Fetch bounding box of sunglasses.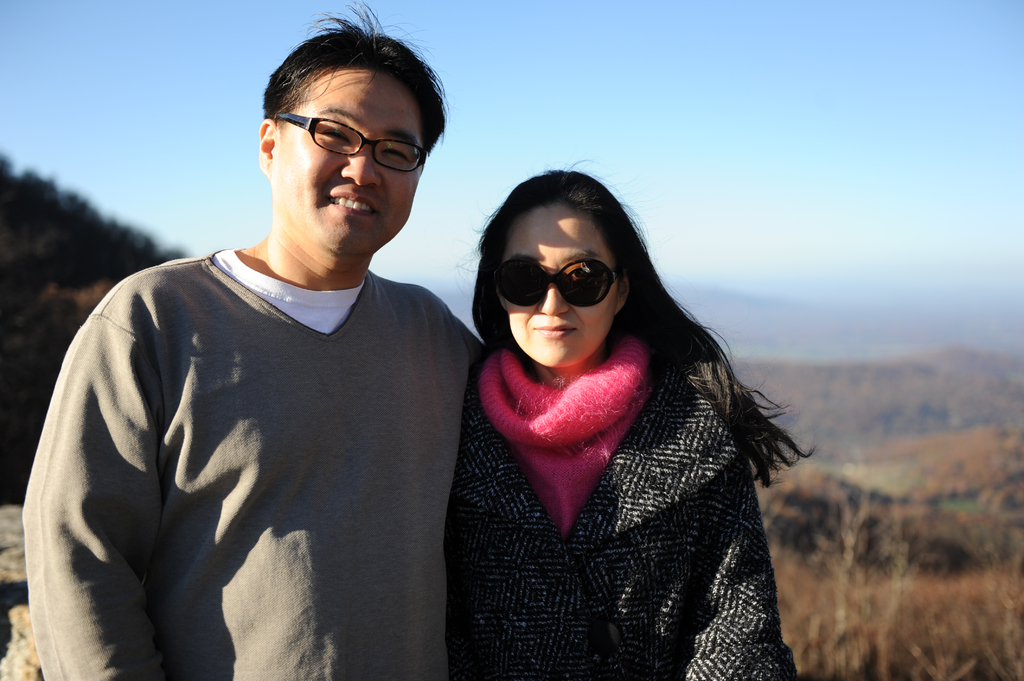
Bbox: <region>493, 256, 623, 321</region>.
